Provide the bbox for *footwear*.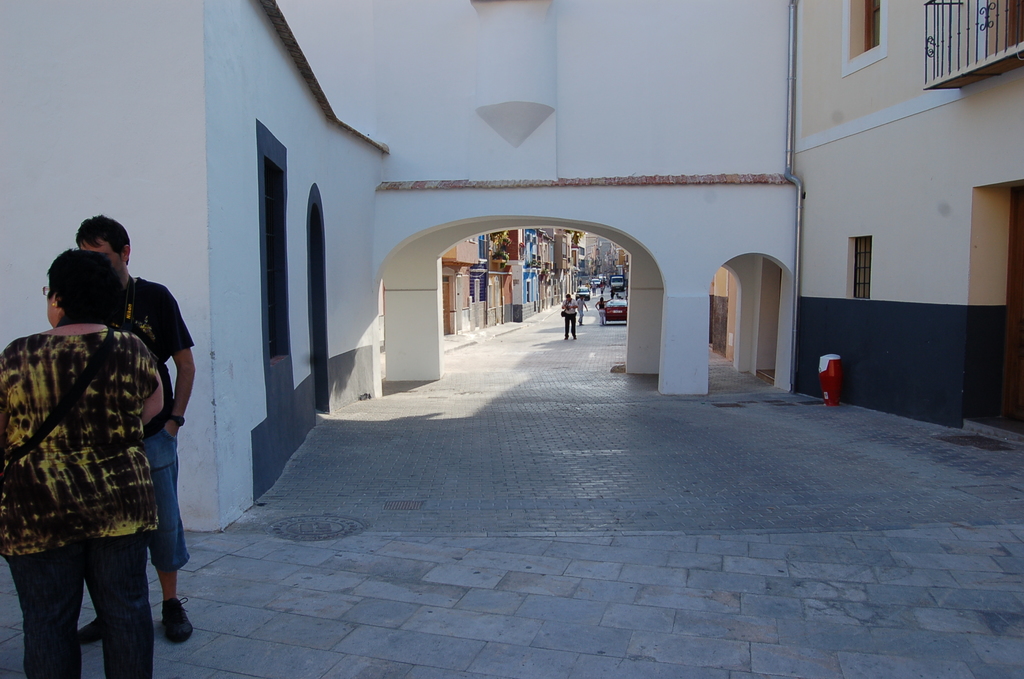
[left=72, top=612, right=111, bottom=644].
